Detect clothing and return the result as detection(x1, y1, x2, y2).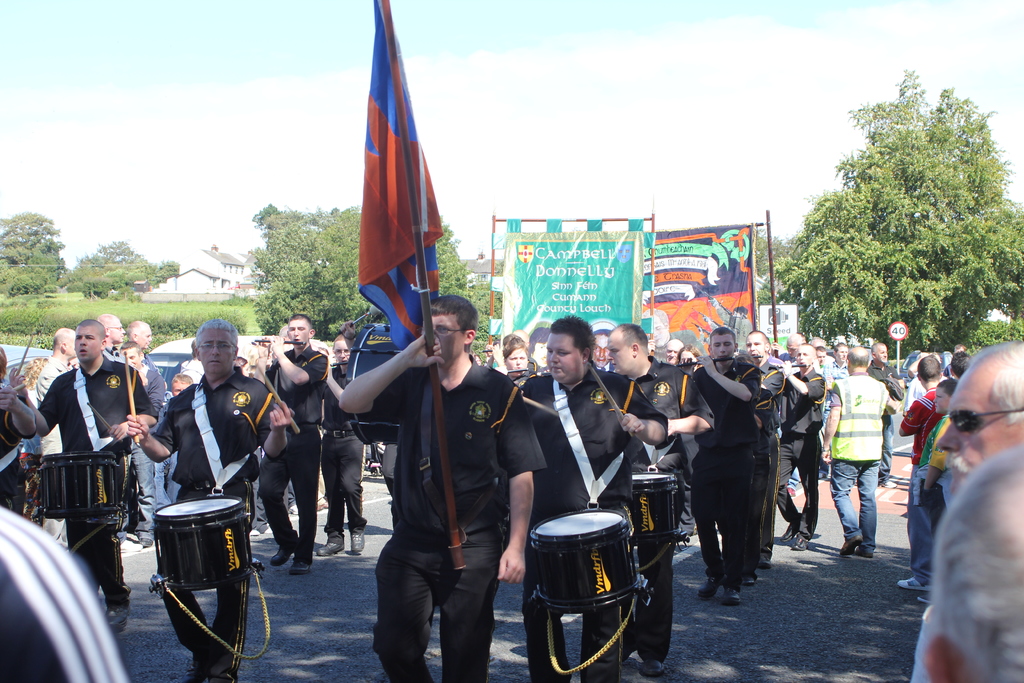
detection(908, 597, 936, 682).
